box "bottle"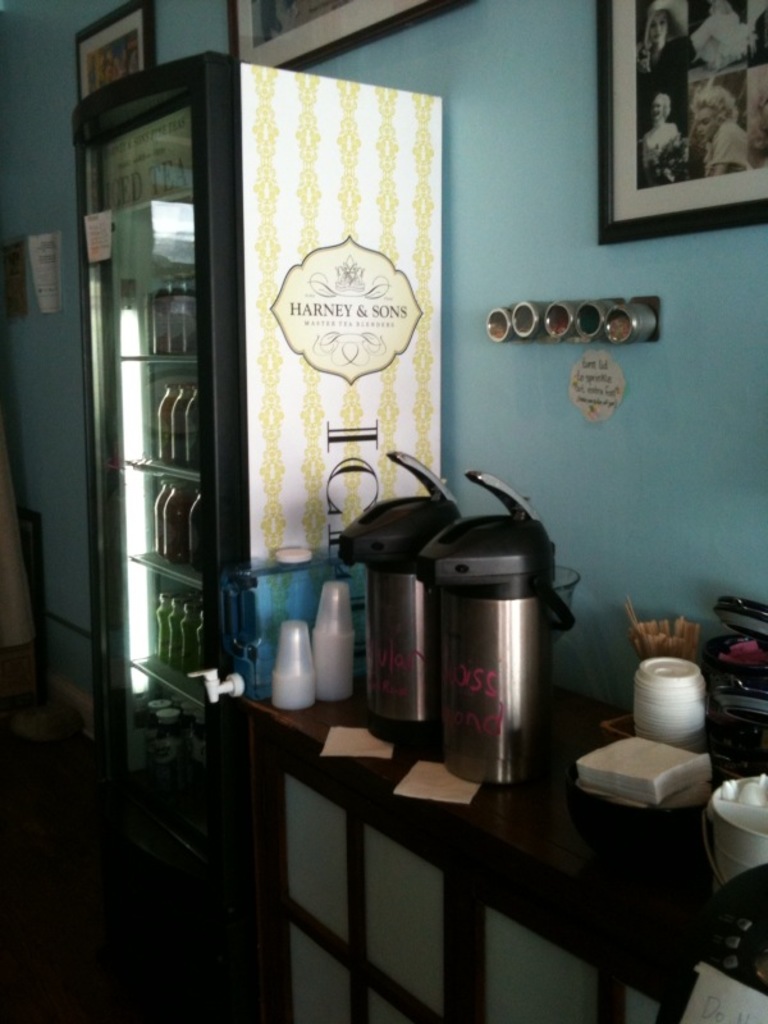
BBox(184, 387, 212, 468)
